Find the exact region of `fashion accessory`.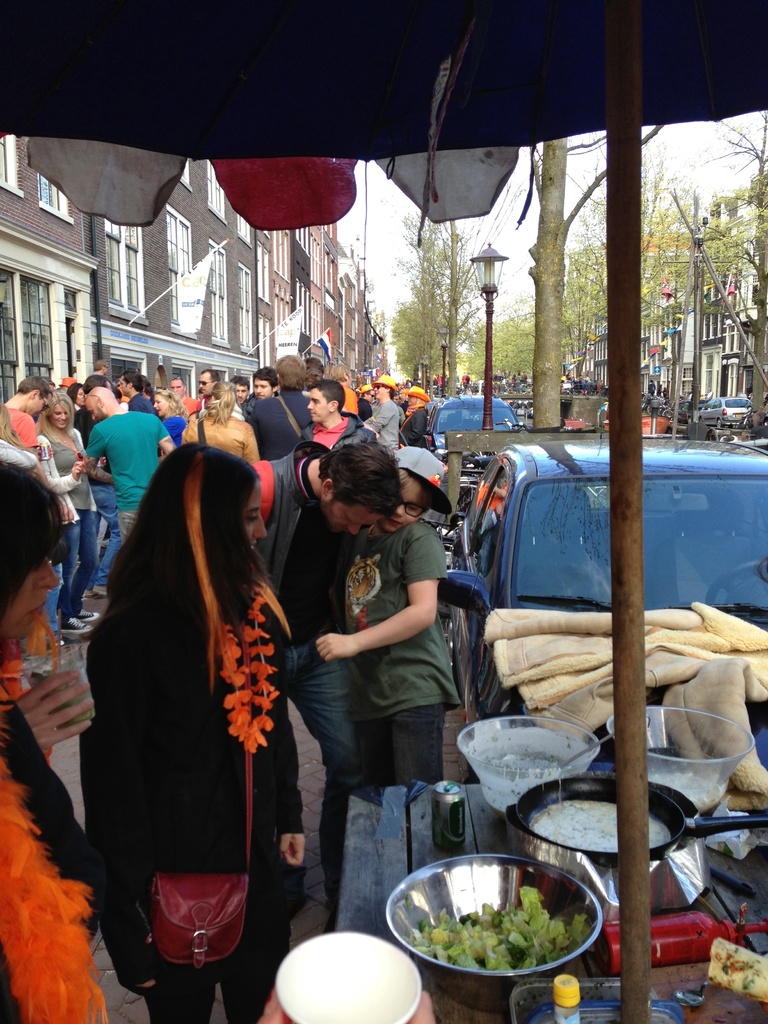
Exact region: box=[60, 377, 74, 385].
